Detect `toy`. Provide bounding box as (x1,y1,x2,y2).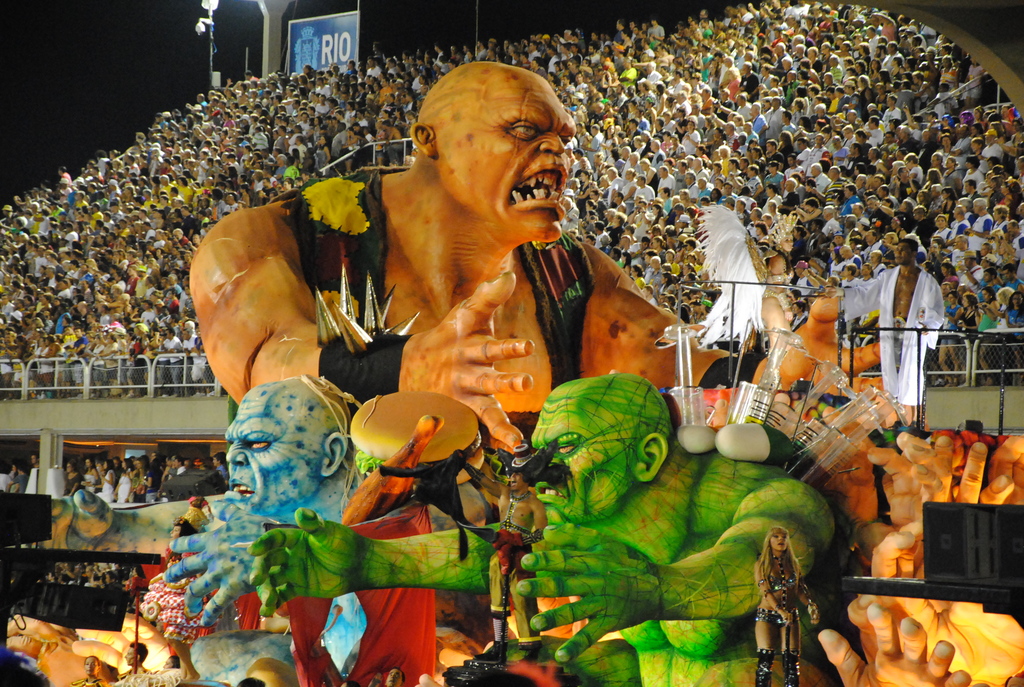
(233,354,867,686).
